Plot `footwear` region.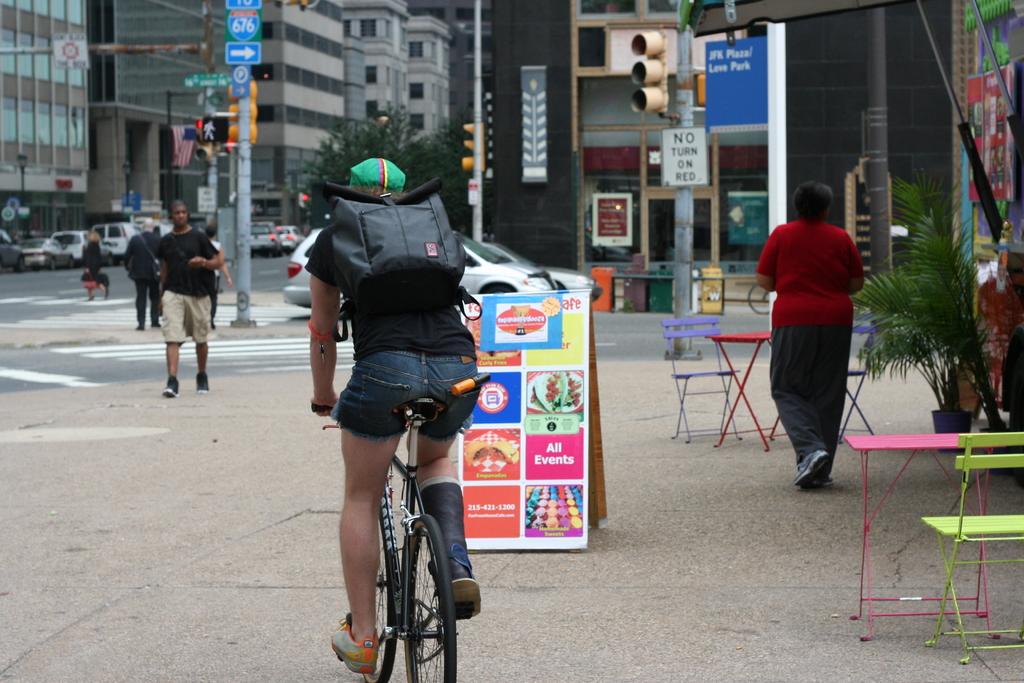
Plotted at bbox=[329, 622, 380, 673].
